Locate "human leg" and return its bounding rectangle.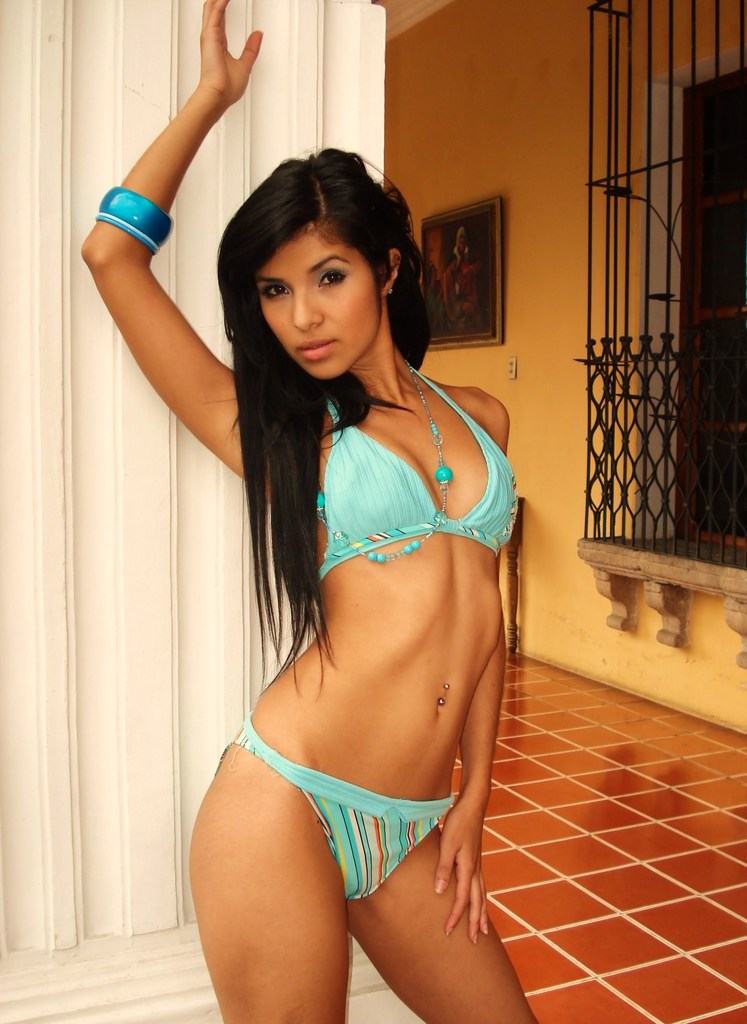
(343, 811, 537, 1023).
